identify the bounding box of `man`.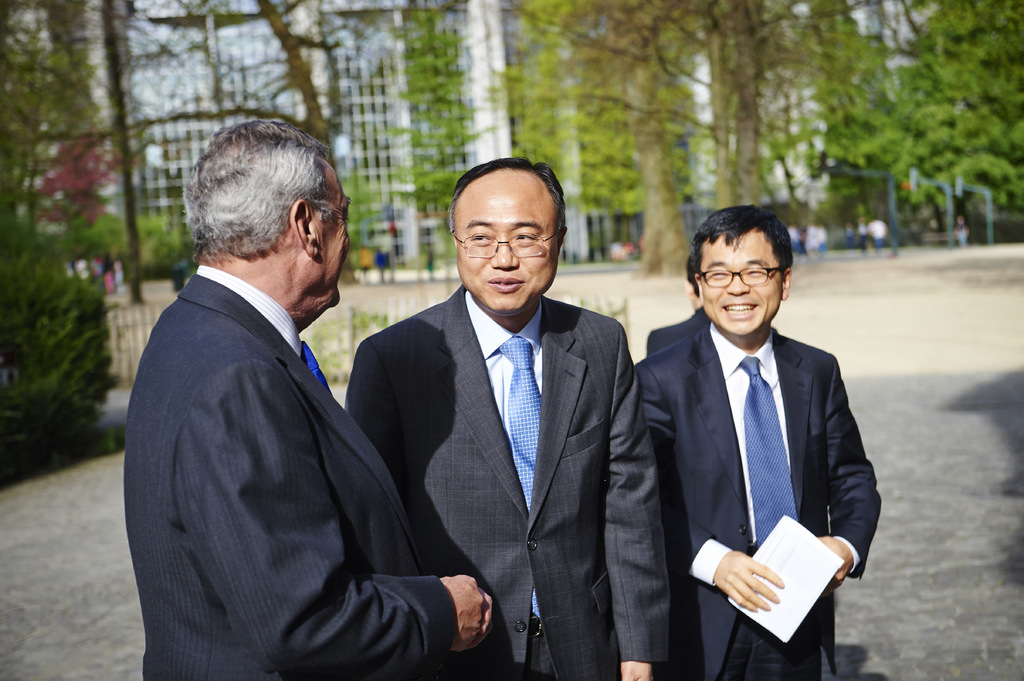
bbox=(126, 117, 469, 680).
